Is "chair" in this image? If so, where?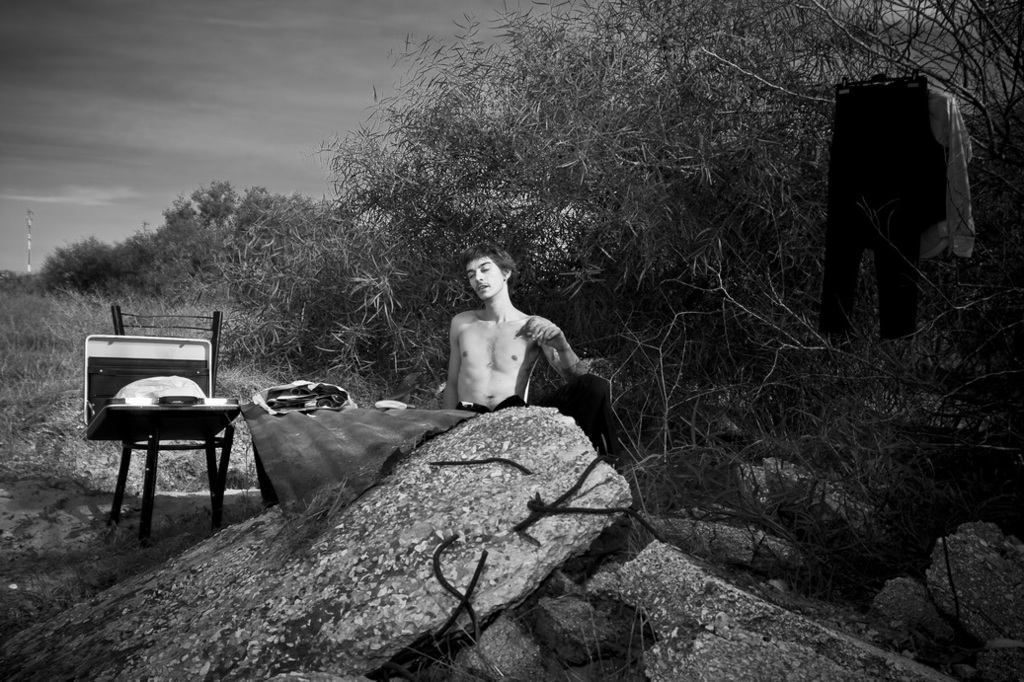
Yes, at region(81, 324, 245, 546).
